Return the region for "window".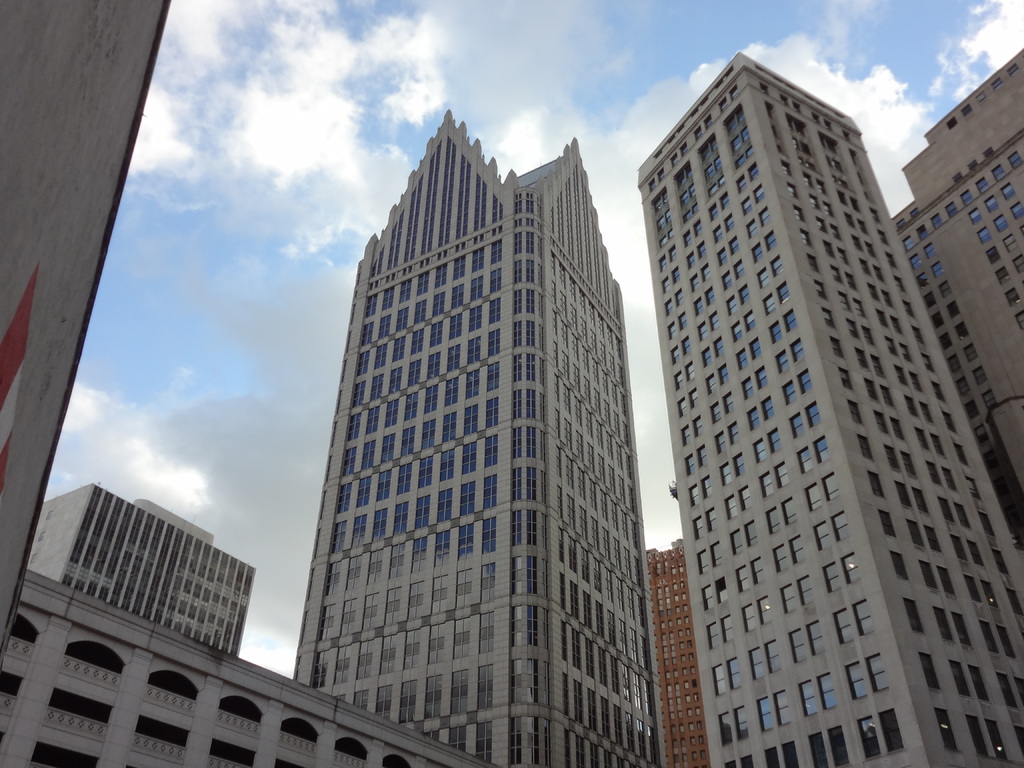
(x1=774, y1=283, x2=789, y2=303).
